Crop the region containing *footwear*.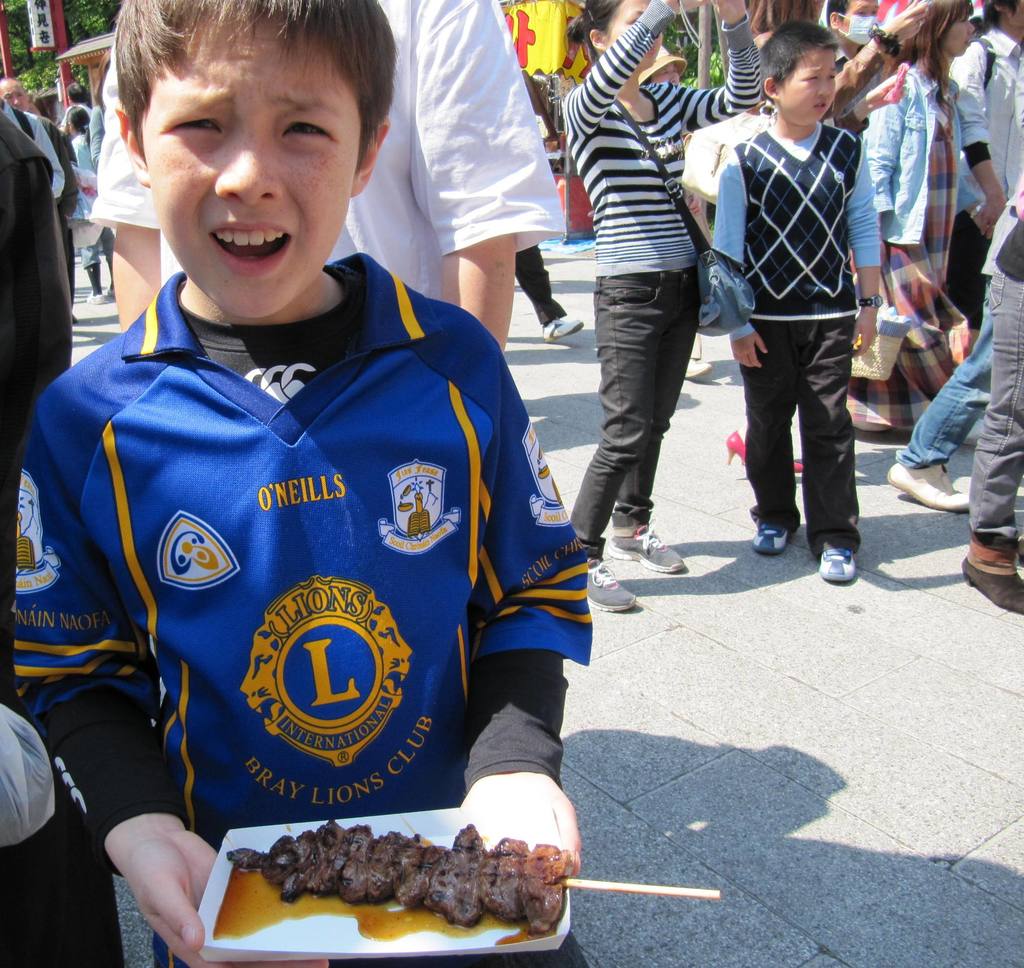
Crop region: 886,459,966,514.
